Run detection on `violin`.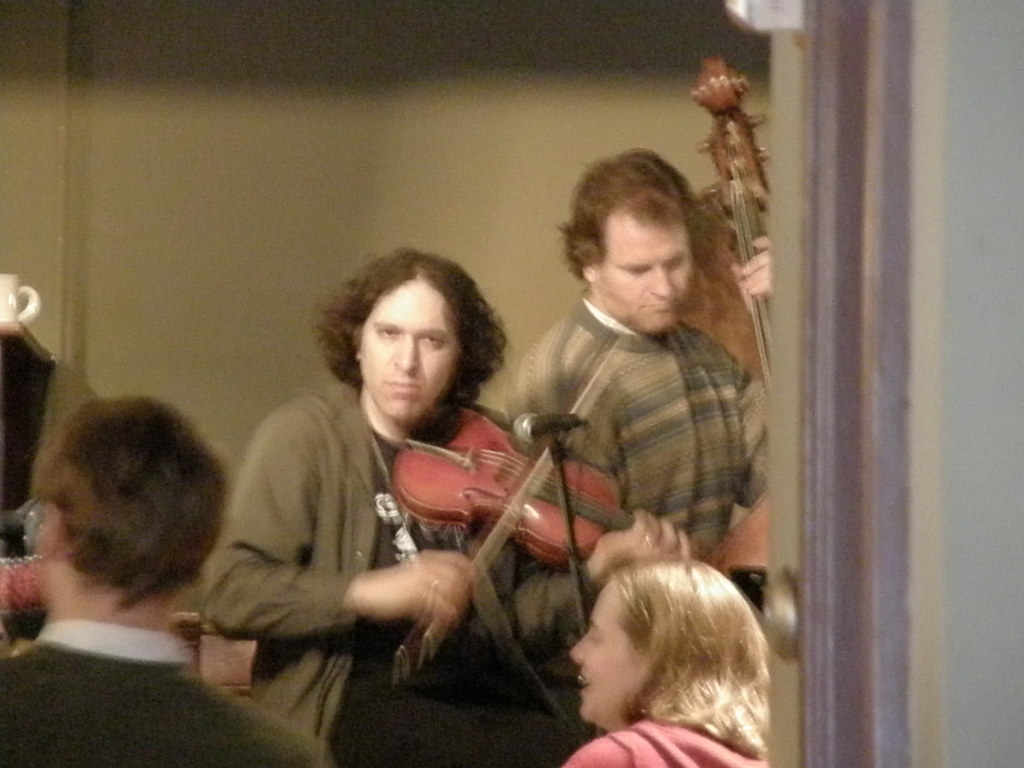
Result: 694/52/776/628.
